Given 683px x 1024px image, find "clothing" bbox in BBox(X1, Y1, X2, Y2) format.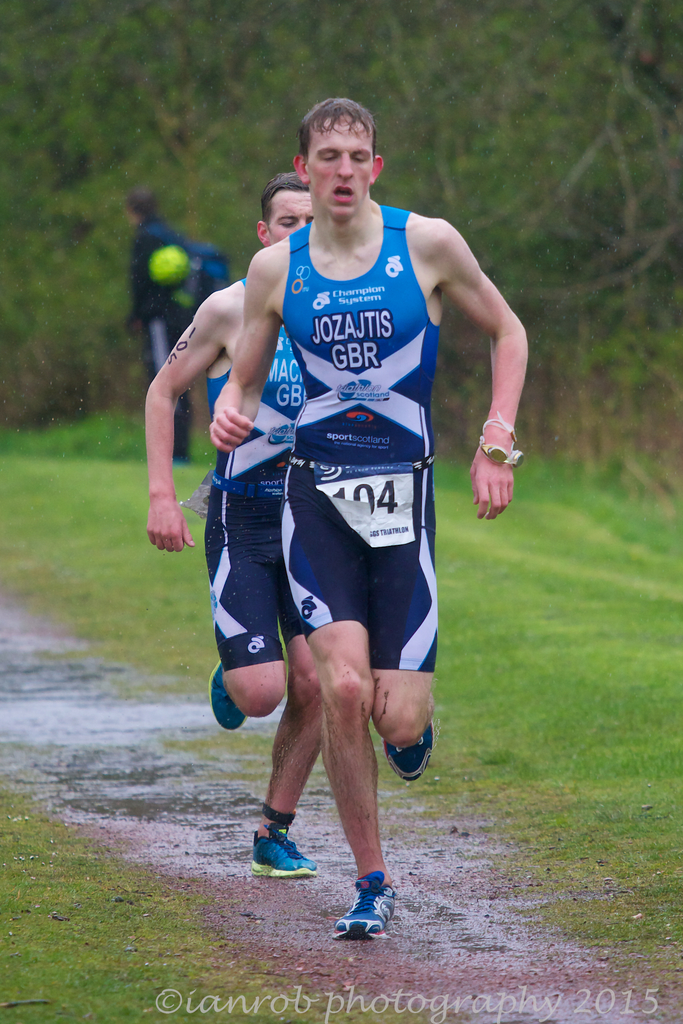
BBox(124, 216, 200, 459).
